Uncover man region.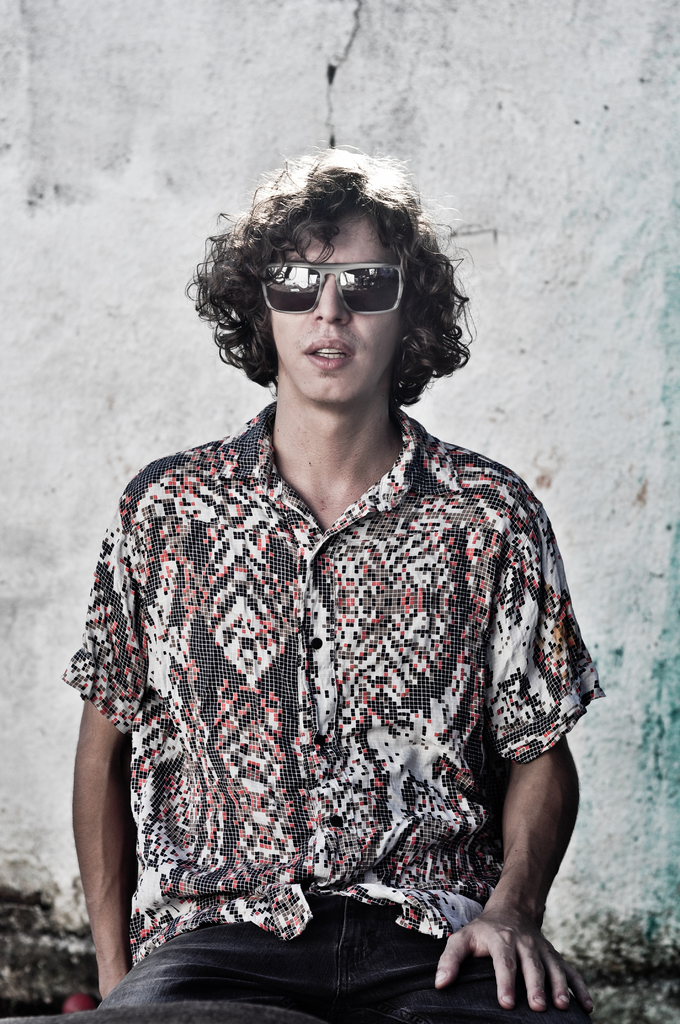
Uncovered: <region>63, 172, 609, 1023</region>.
